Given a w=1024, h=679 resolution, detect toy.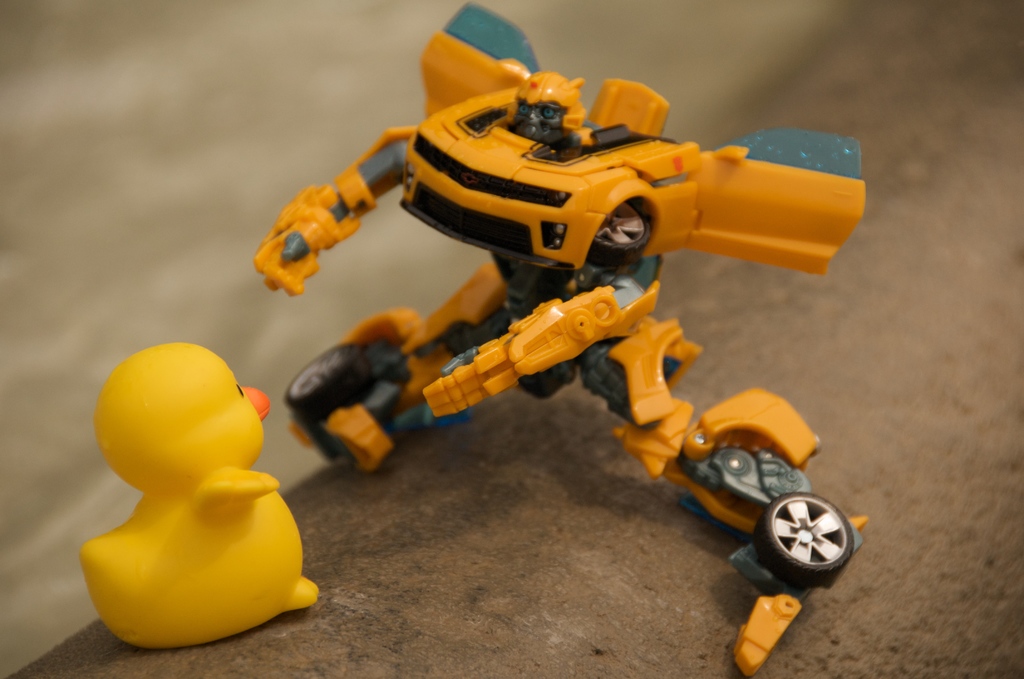
72:333:323:662.
